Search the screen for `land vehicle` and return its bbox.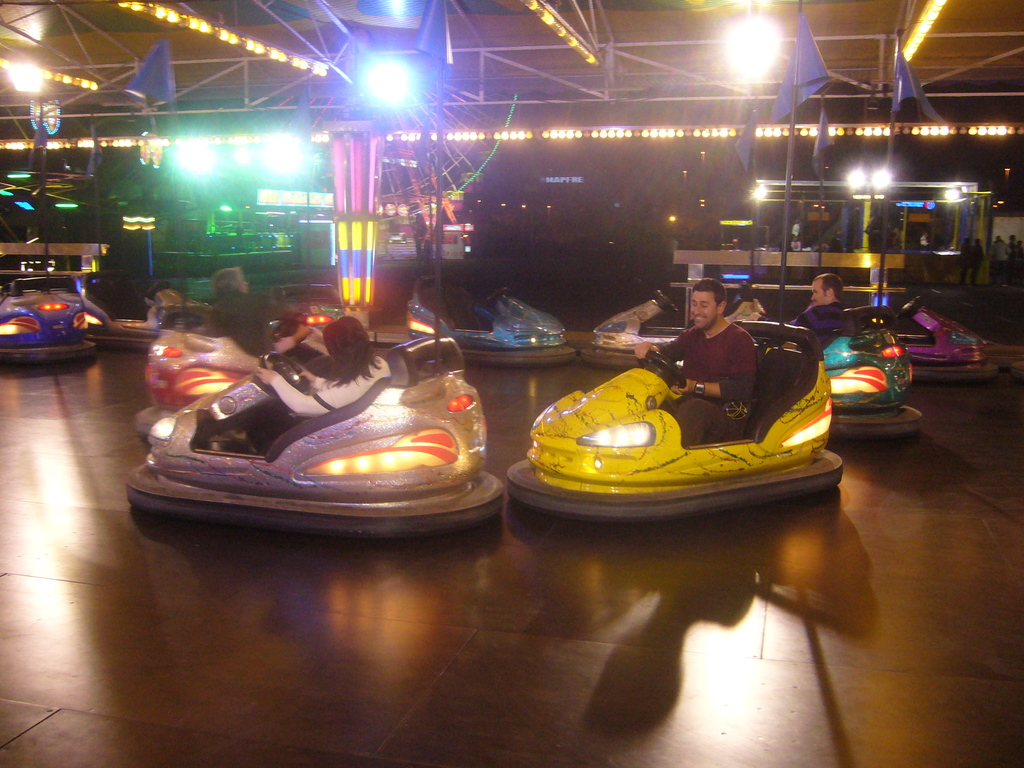
Found: [left=584, top=289, right=692, bottom=364].
